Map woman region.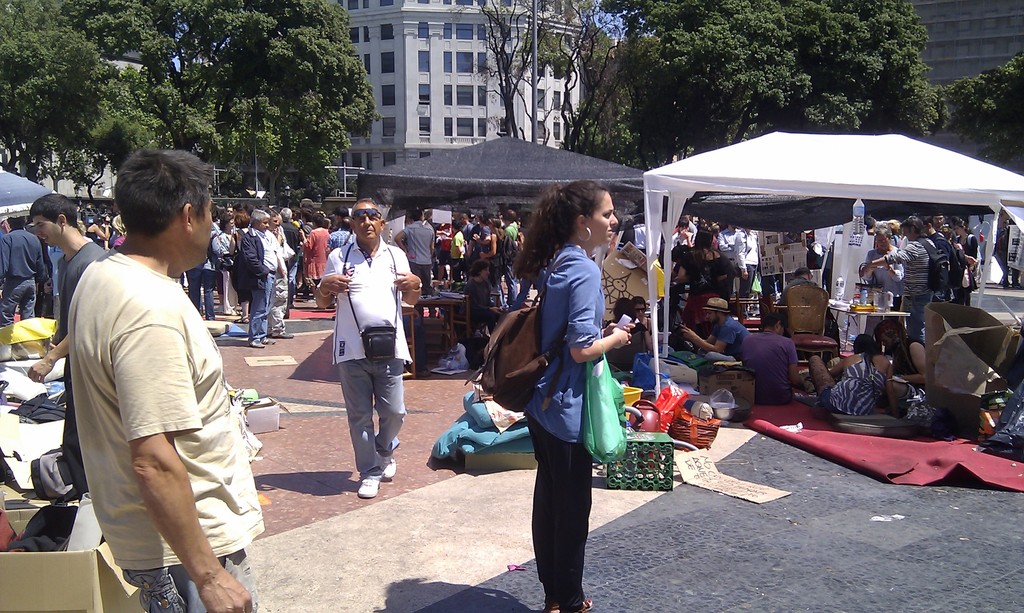
Mapped to [956,222,976,303].
